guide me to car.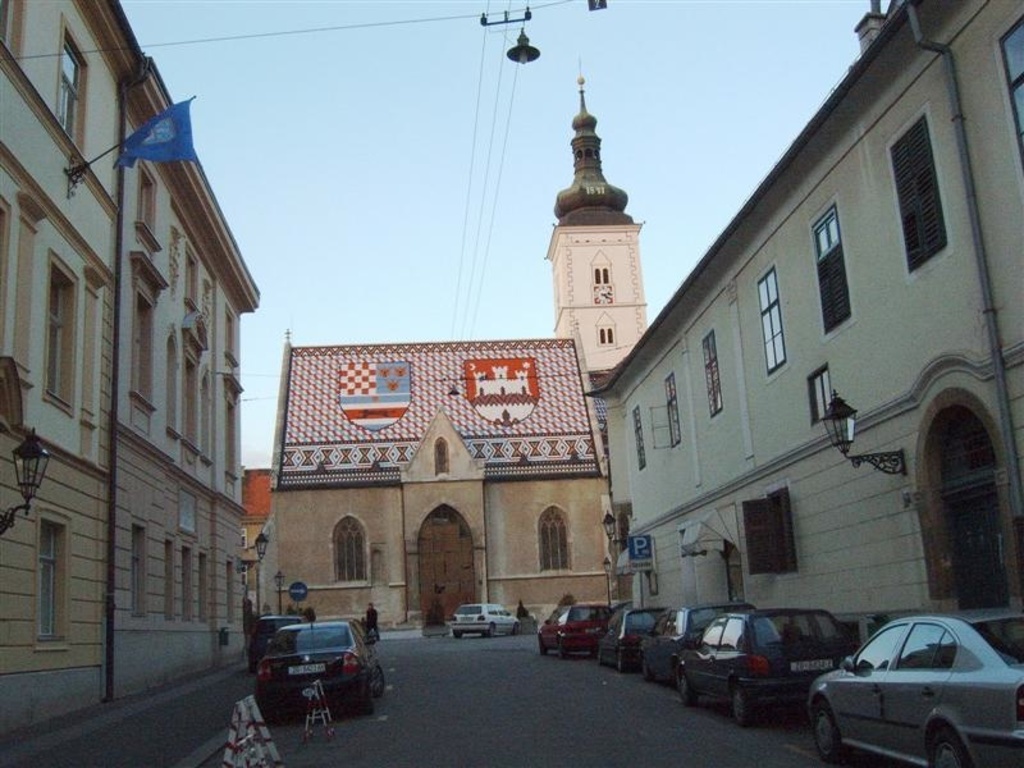
Guidance: (x1=247, y1=616, x2=316, y2=682).
